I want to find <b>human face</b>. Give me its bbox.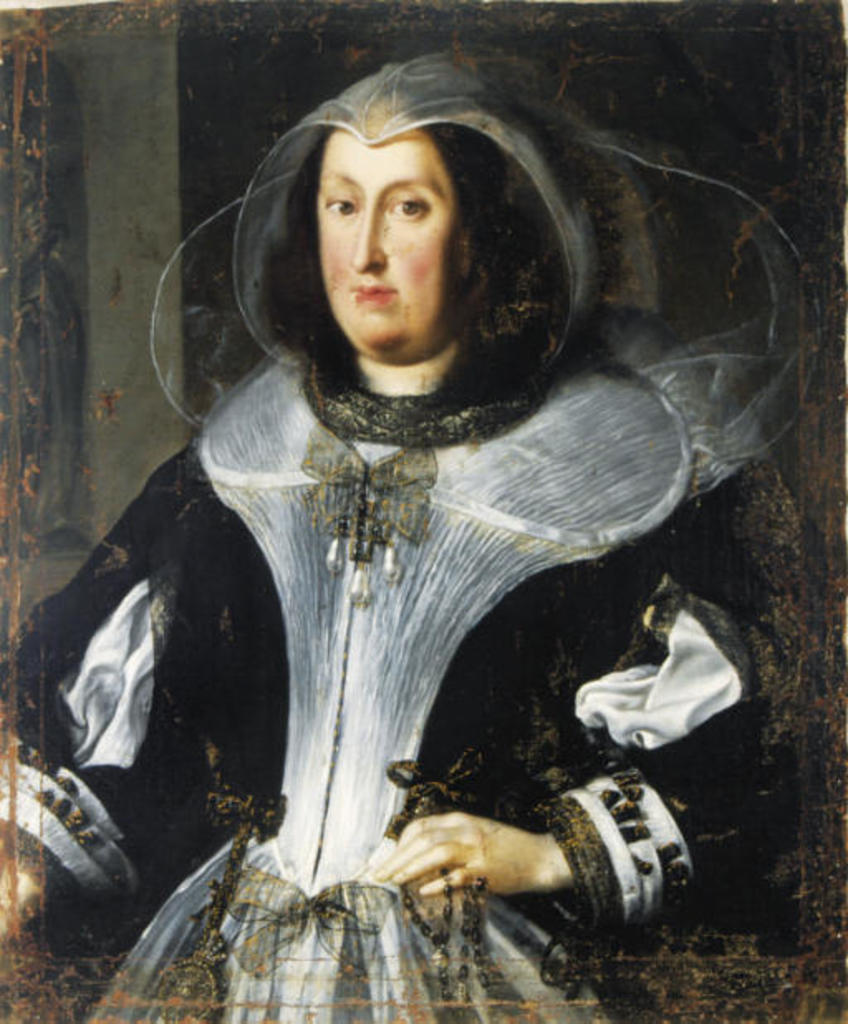
[316, 111, 467, 358].
